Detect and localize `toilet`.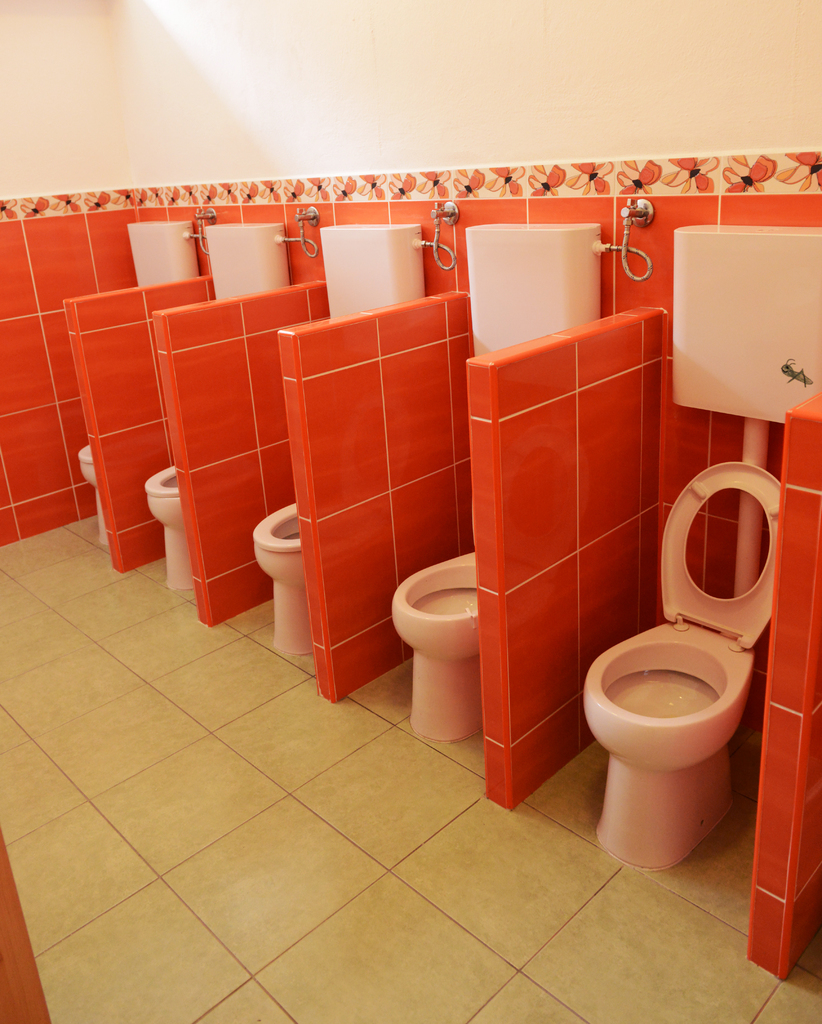
Localized at crop(252, 500, 310, 650).
